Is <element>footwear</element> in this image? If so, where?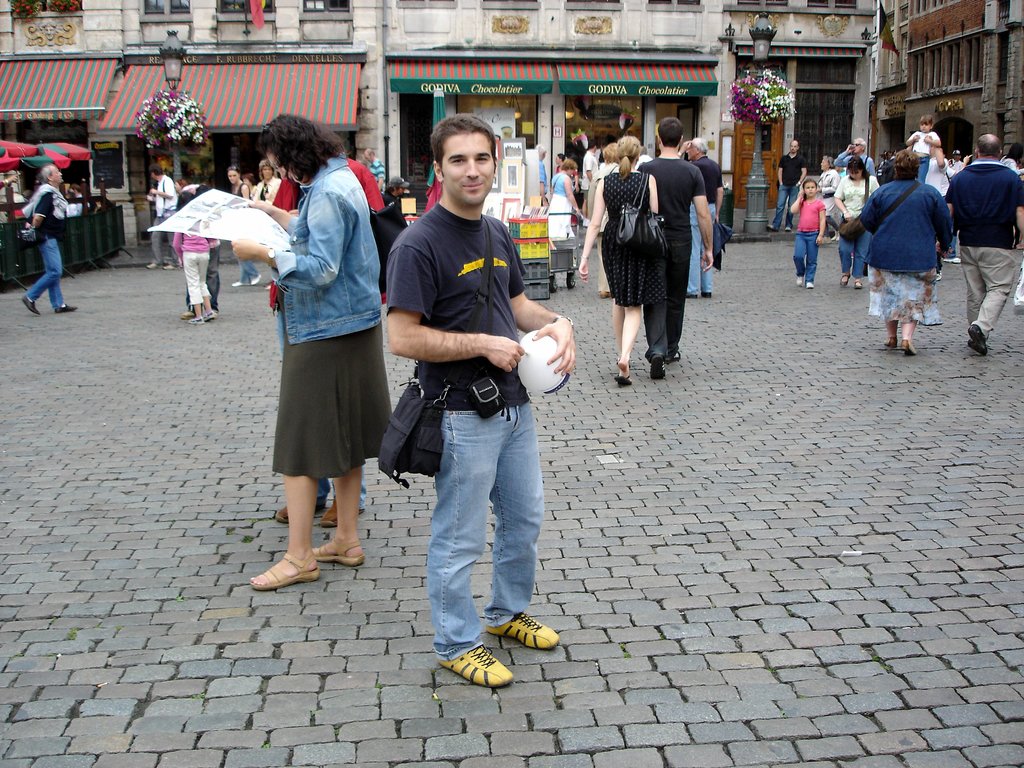
Yes, at left=669, top=351, right=685, bottom=364.
